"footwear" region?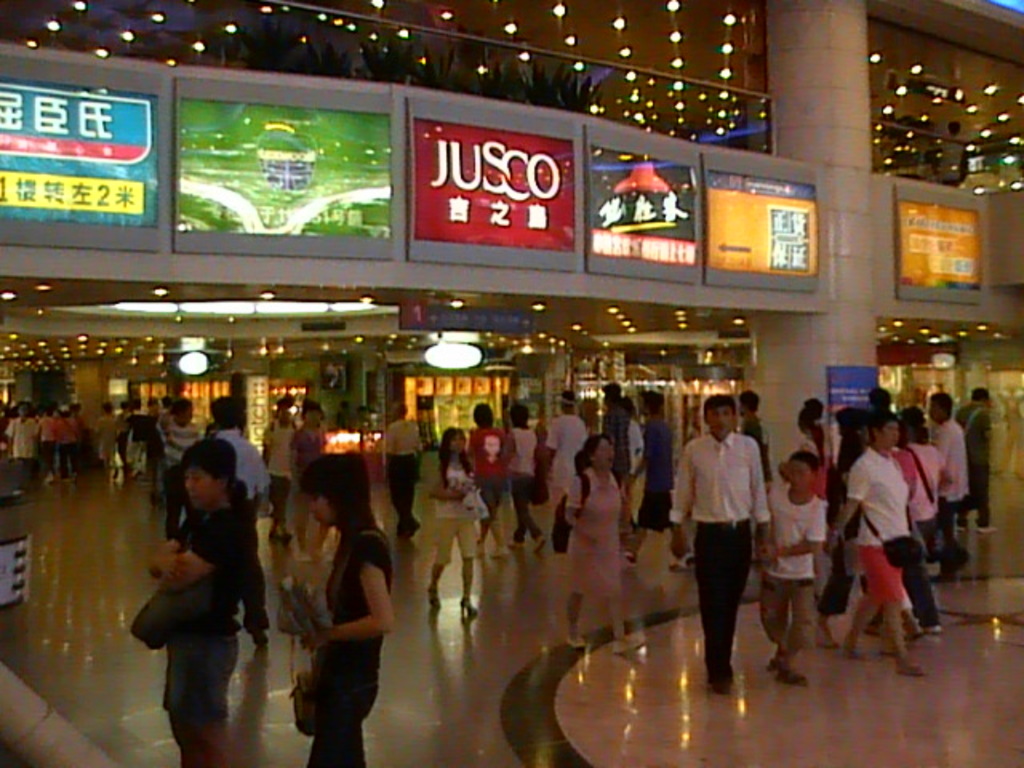
{"left": 461, "top": 594, "right": 477, "bottom": 618}
